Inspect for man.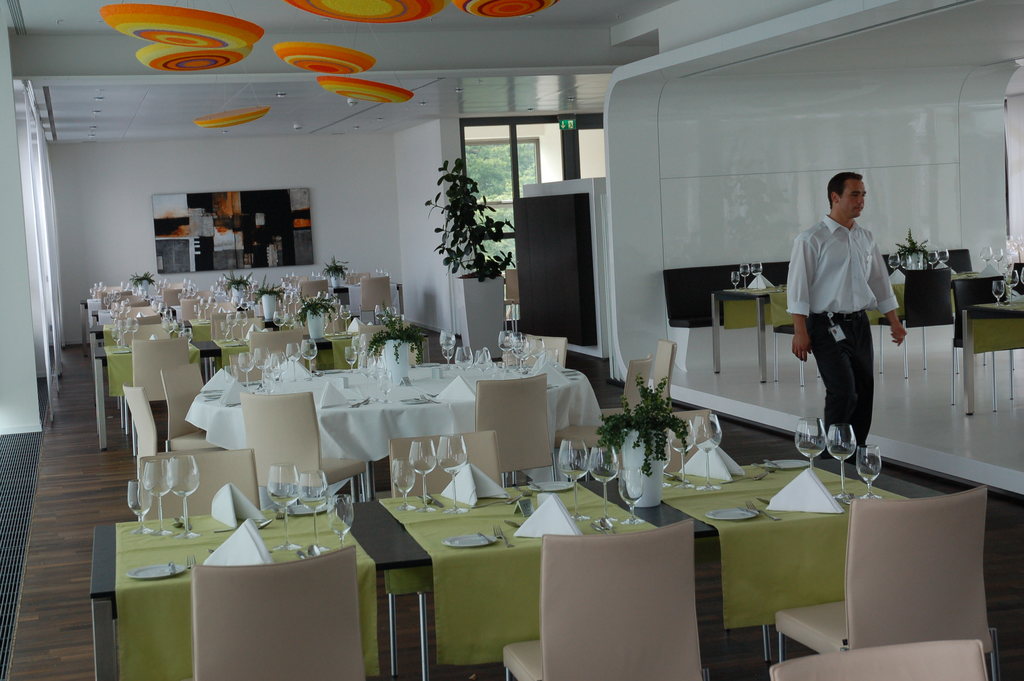
Inspection: [x1=786, y1=153, x2=906, y2=534].
